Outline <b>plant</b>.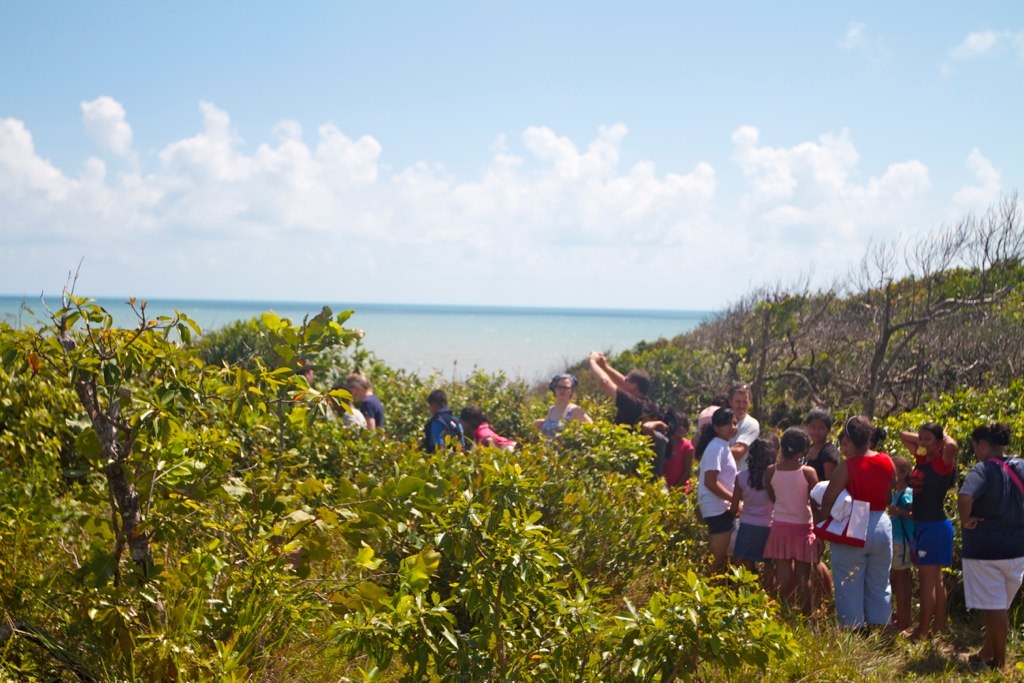
Outline: (871, 368, 1023, 506).
